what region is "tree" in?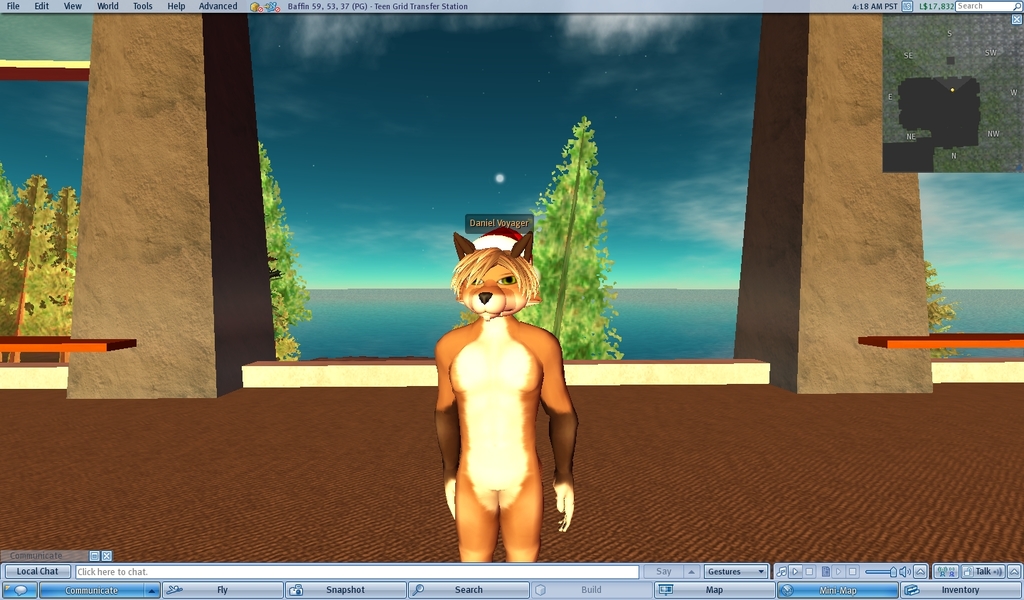
(left=515, top=116, right=620, bottom=366).
